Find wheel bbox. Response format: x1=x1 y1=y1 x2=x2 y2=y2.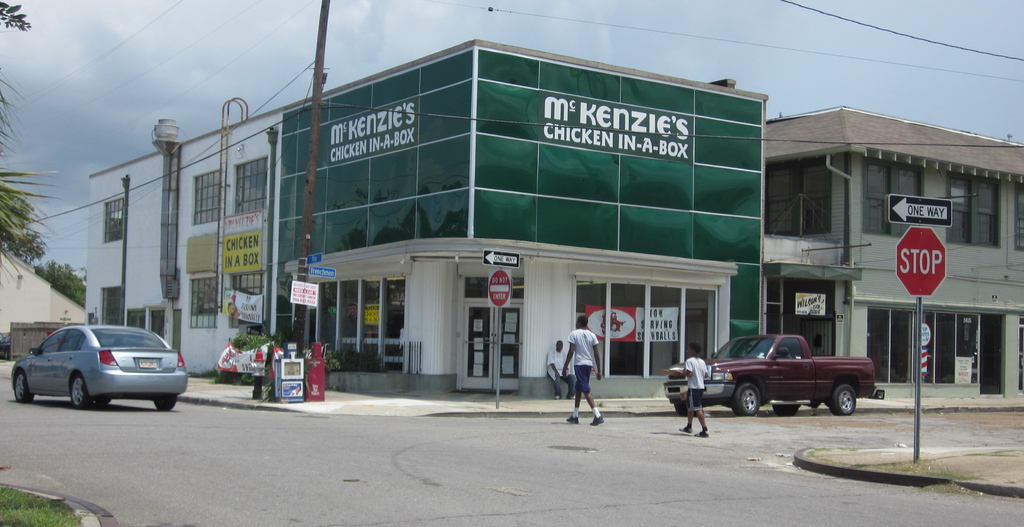
x1=774 y1=405 x2=799 y2=417.
